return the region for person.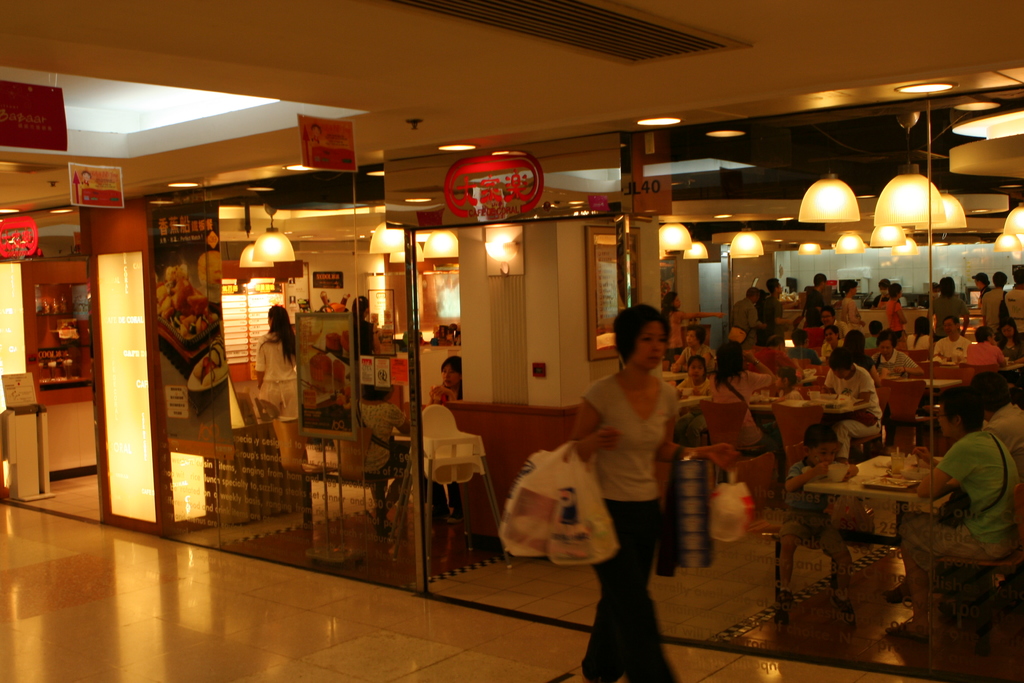
568,304,741,682.
